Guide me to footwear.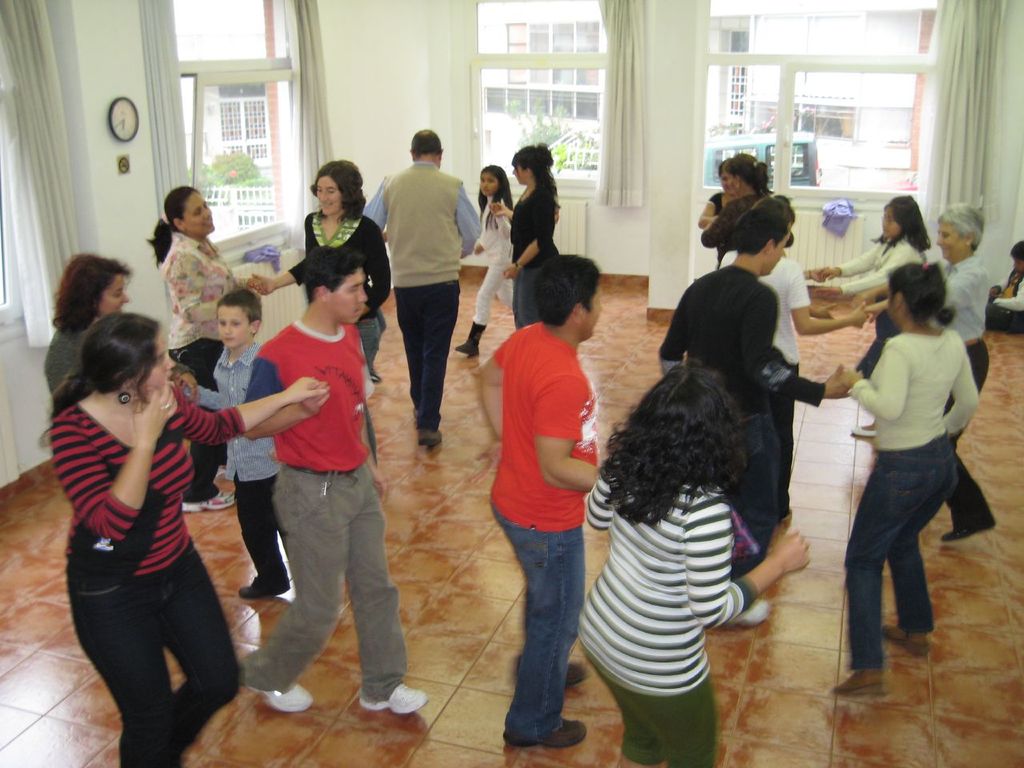
Guidance: x1=358 y1=684 x2=426 y2=717.
